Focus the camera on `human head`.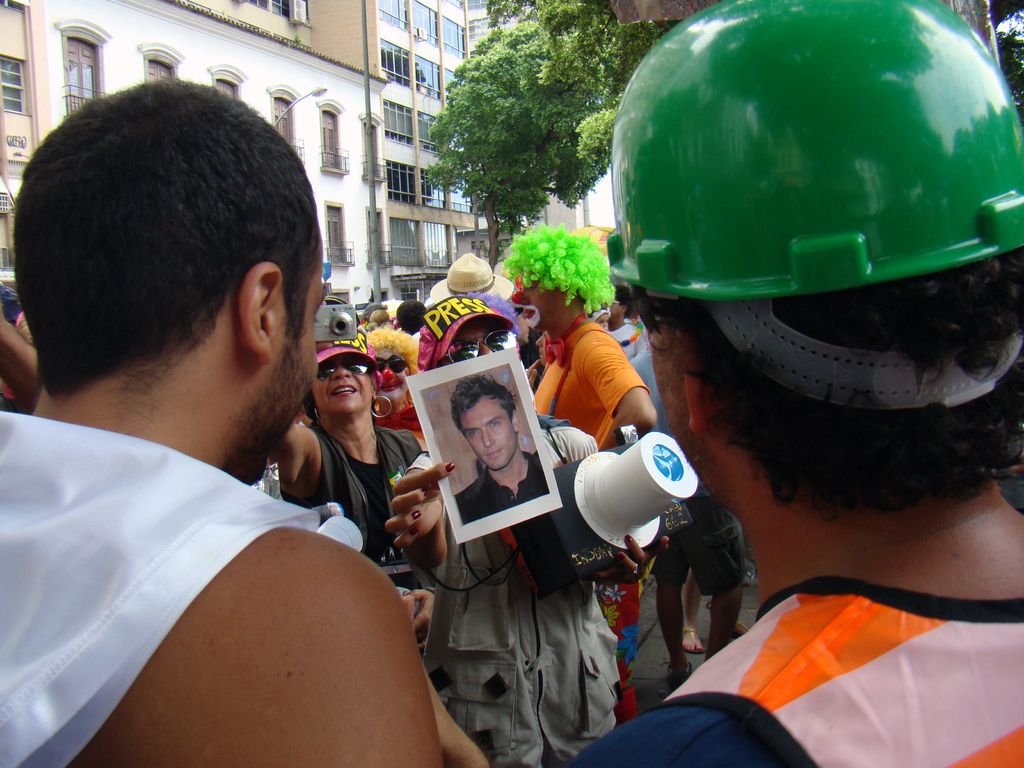
Focus region: <bbox>13, 73, 333, 493</bbox>.
